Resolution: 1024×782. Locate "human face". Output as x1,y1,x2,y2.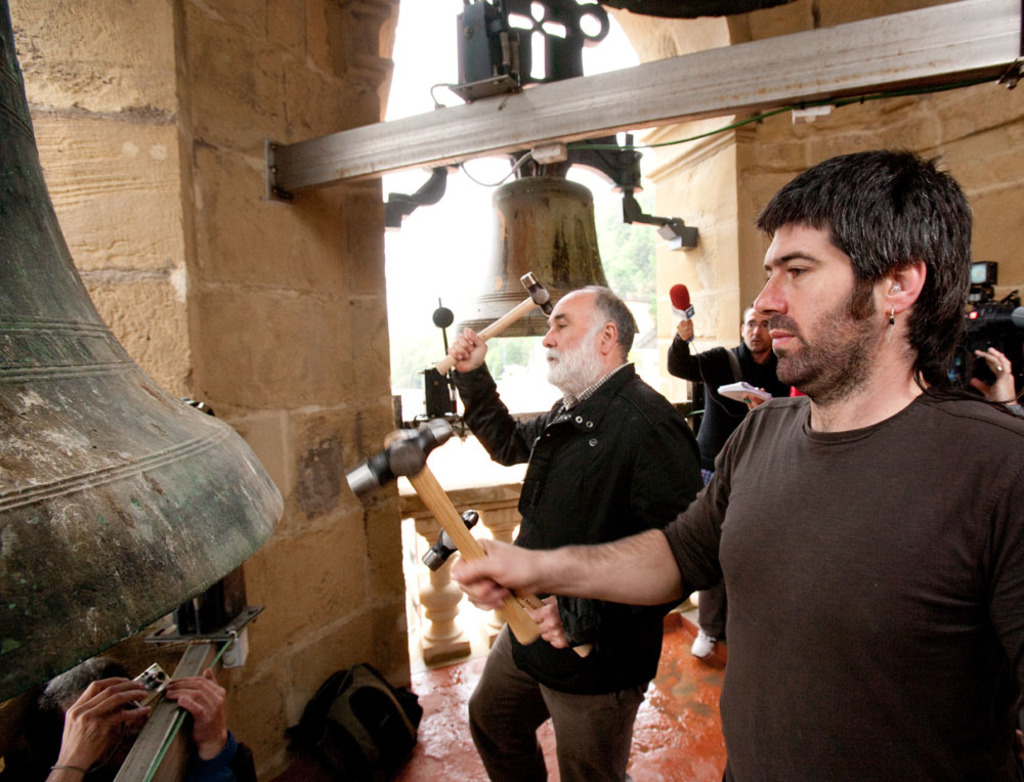
540,292,596,379.
